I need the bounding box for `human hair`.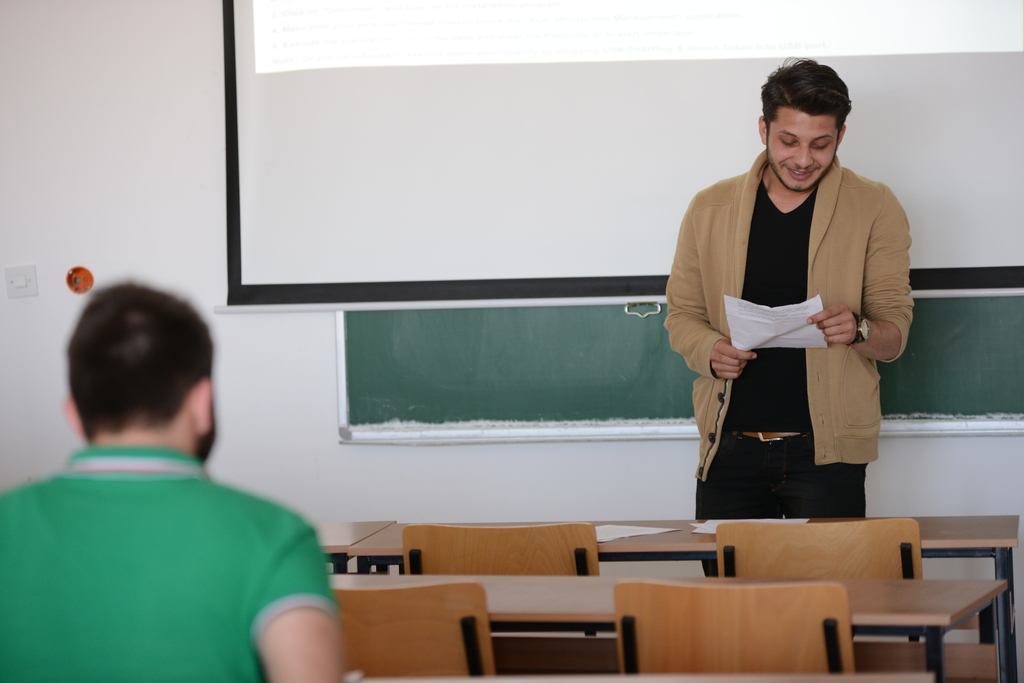
Here it is: detection(762, 61, 846, 136).
